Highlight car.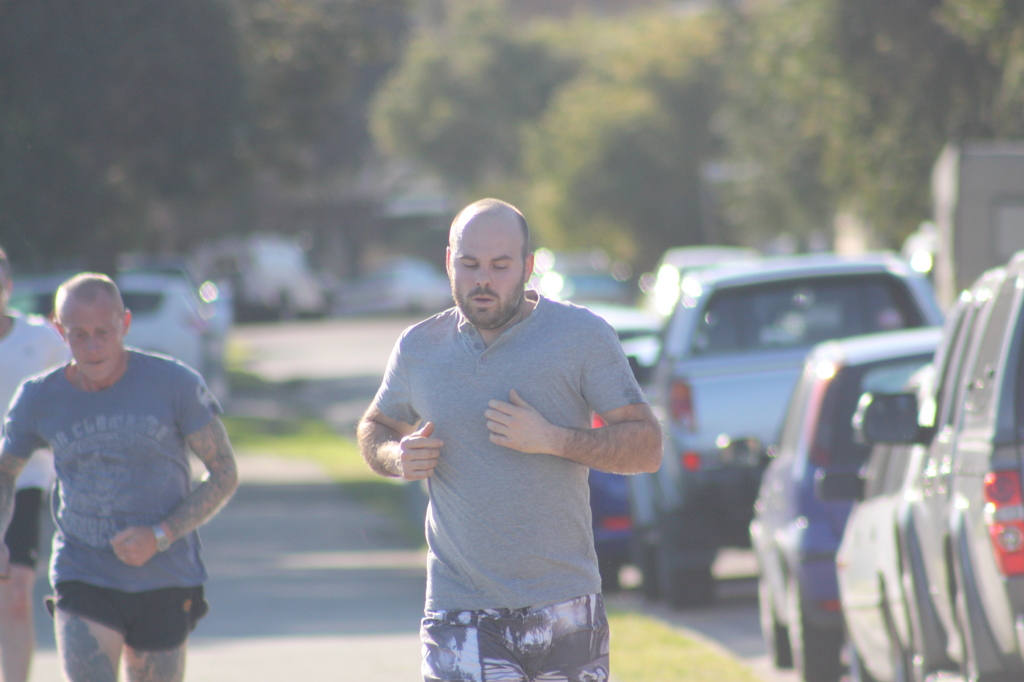
Highlighted region: 838/363/941/681.
